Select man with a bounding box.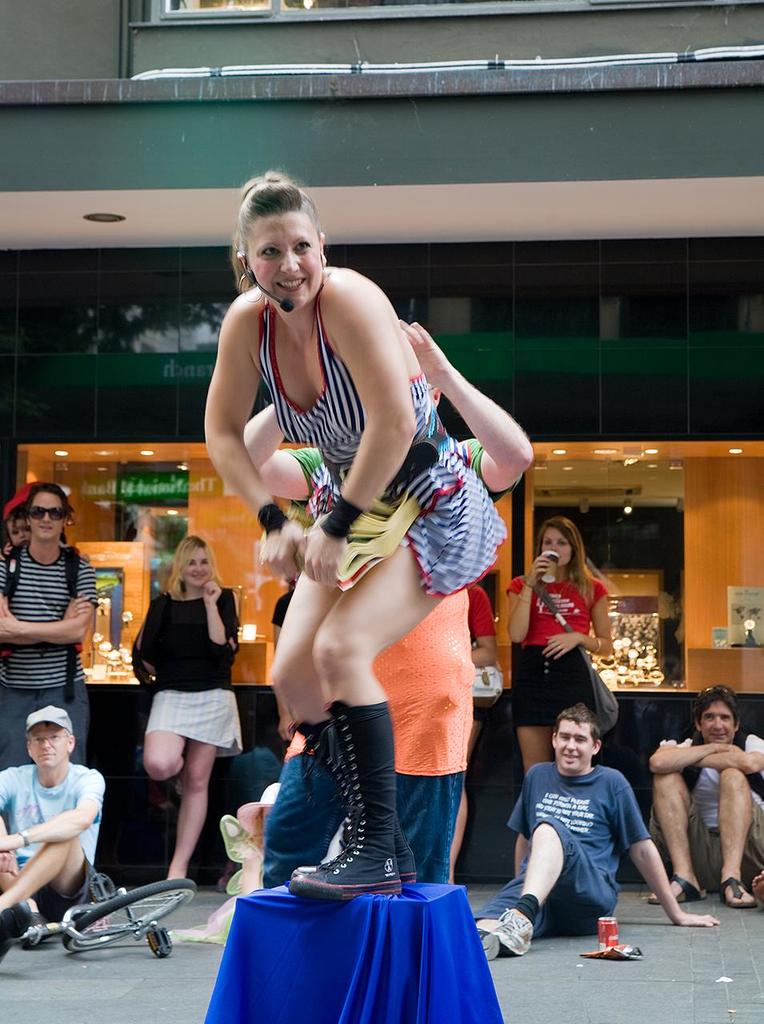
[left=470, top=701, right=722, bottom=958].
